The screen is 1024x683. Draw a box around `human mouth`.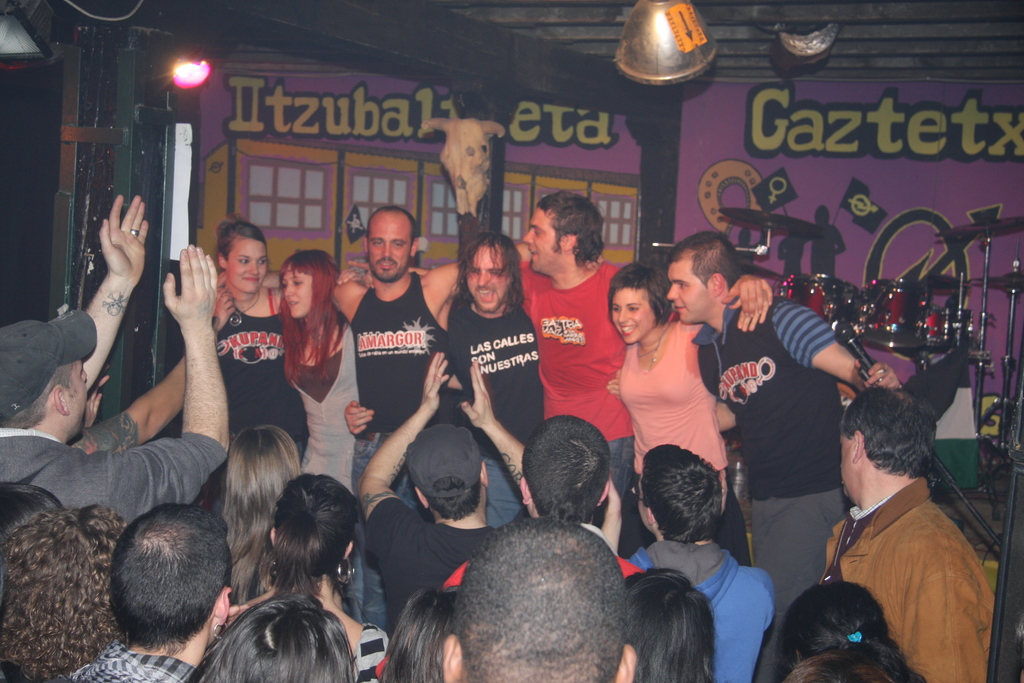
locate(287, 298, 298, 308).
